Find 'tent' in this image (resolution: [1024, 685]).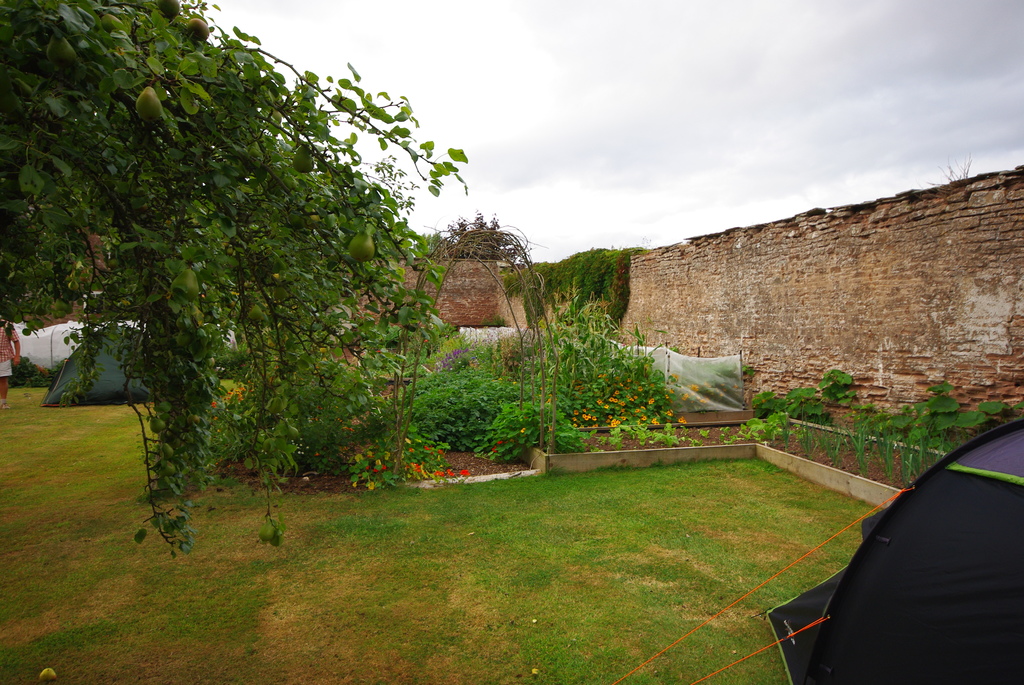
select_region(445, 294, 751, 398).
